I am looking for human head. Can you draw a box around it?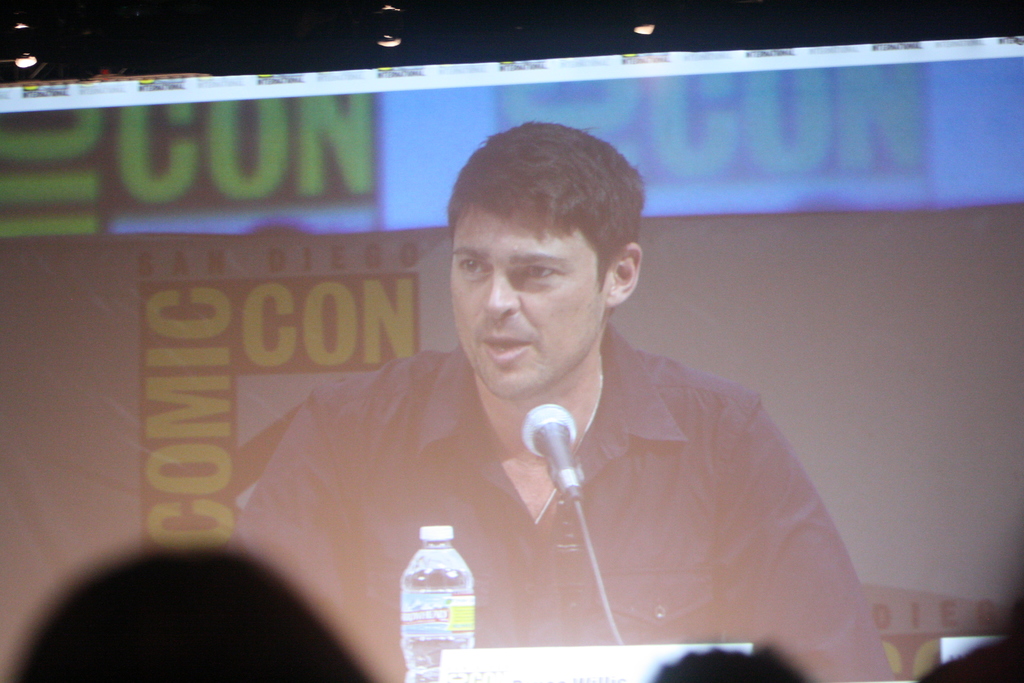
Sure, the bounding box is [left=438, top=116, right=663, bottom=383].
